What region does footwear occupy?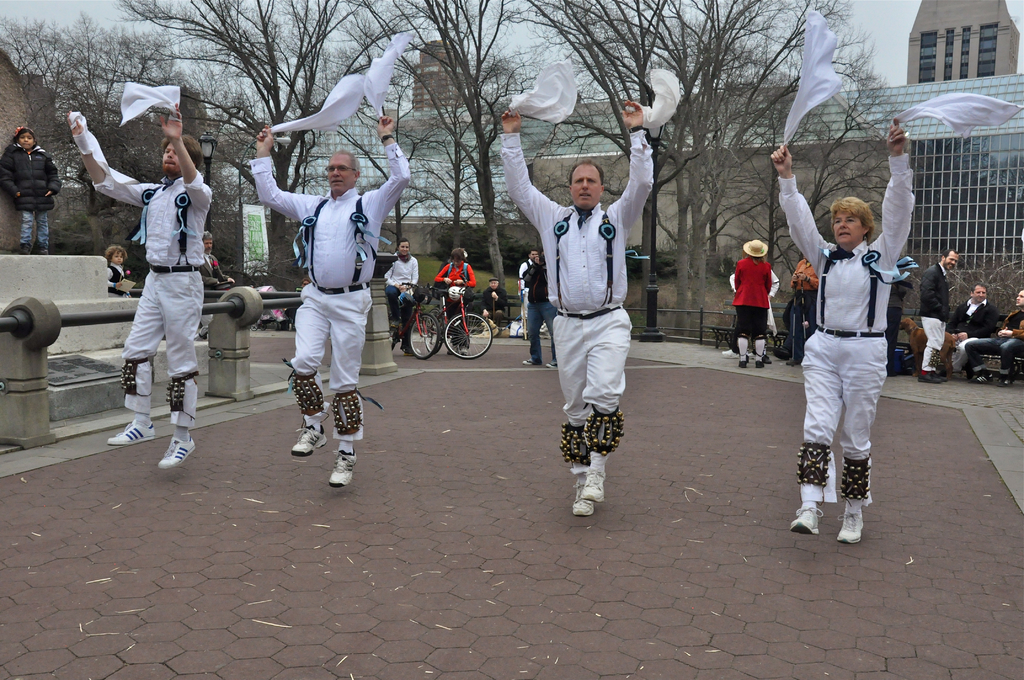
[329,448,358,489].
